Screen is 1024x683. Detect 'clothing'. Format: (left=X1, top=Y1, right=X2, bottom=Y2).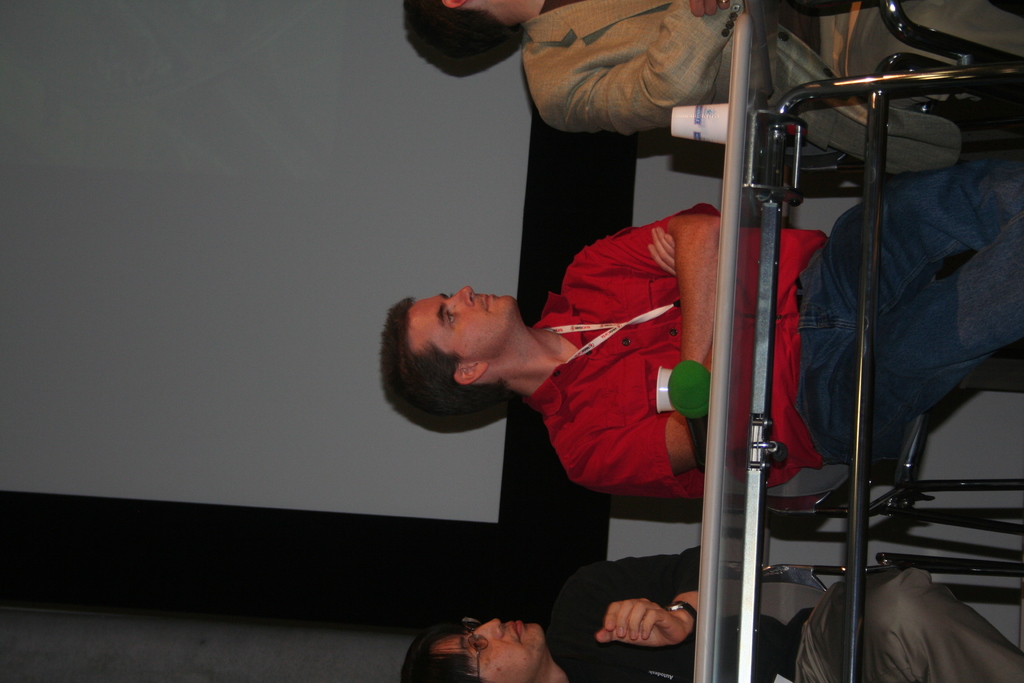
(left=541, top=544, right=1021, bottom=682).
